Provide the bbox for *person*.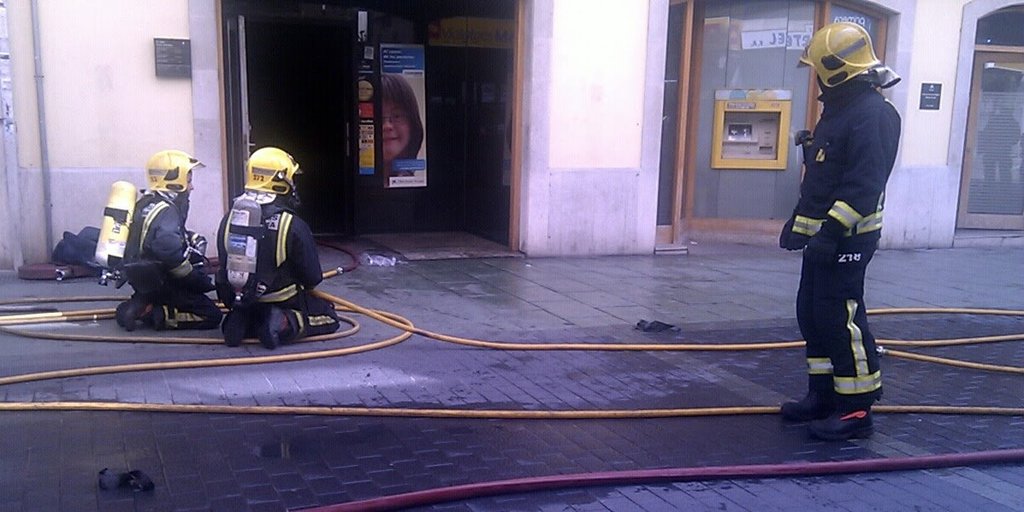
[784, 0, 909, 438].
